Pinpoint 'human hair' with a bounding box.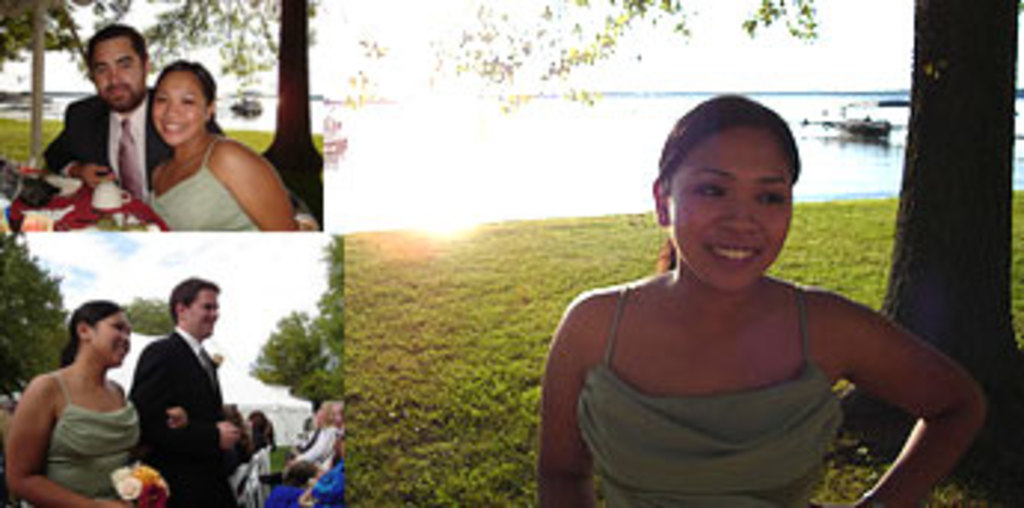
left=318, top=401, right=338, bottom=419.
